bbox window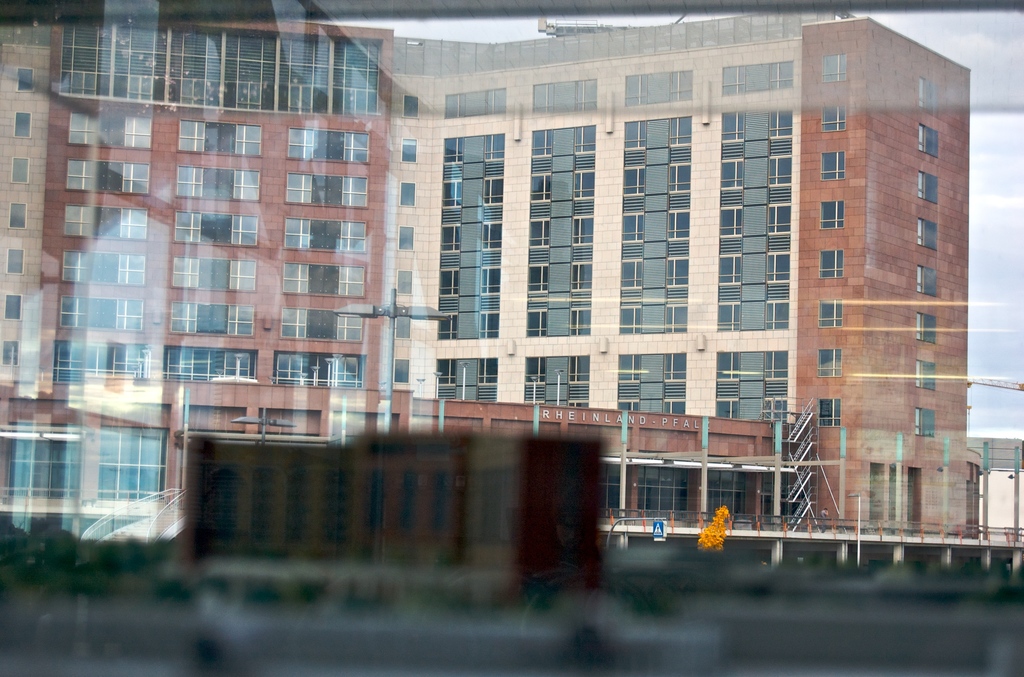
56:342:148:383
